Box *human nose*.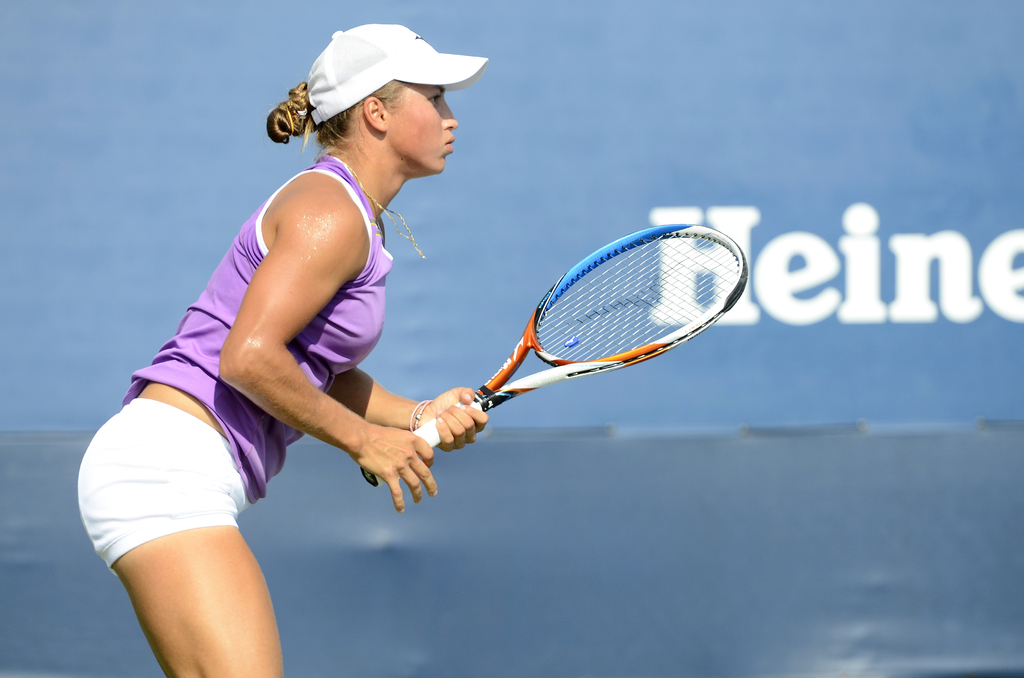
{"x1": 442, "y1": 95, "x2": 460, "y2": 129}.
